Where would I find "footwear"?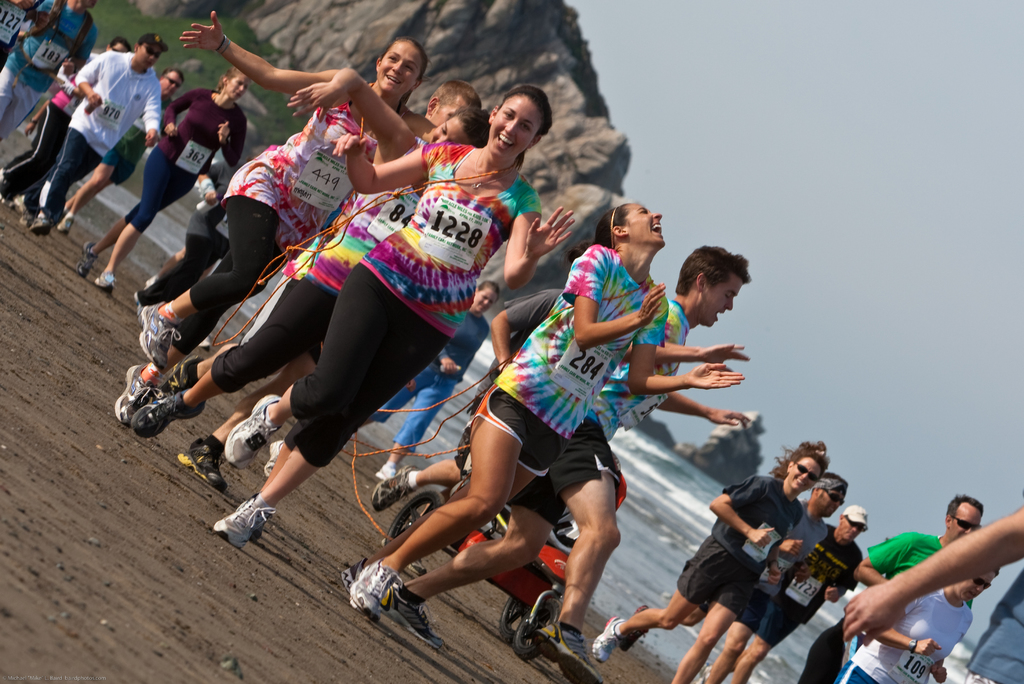
At select_region(620, 602, 648, 656).
